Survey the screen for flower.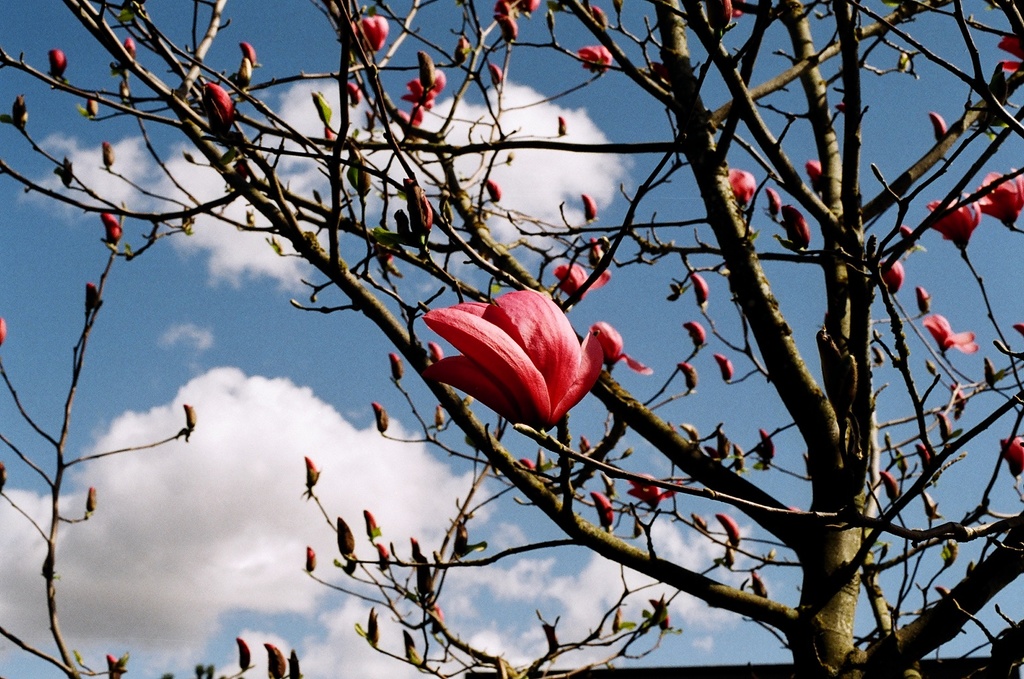
Survey found: <region>992, 40, 1023, 89</region>.
